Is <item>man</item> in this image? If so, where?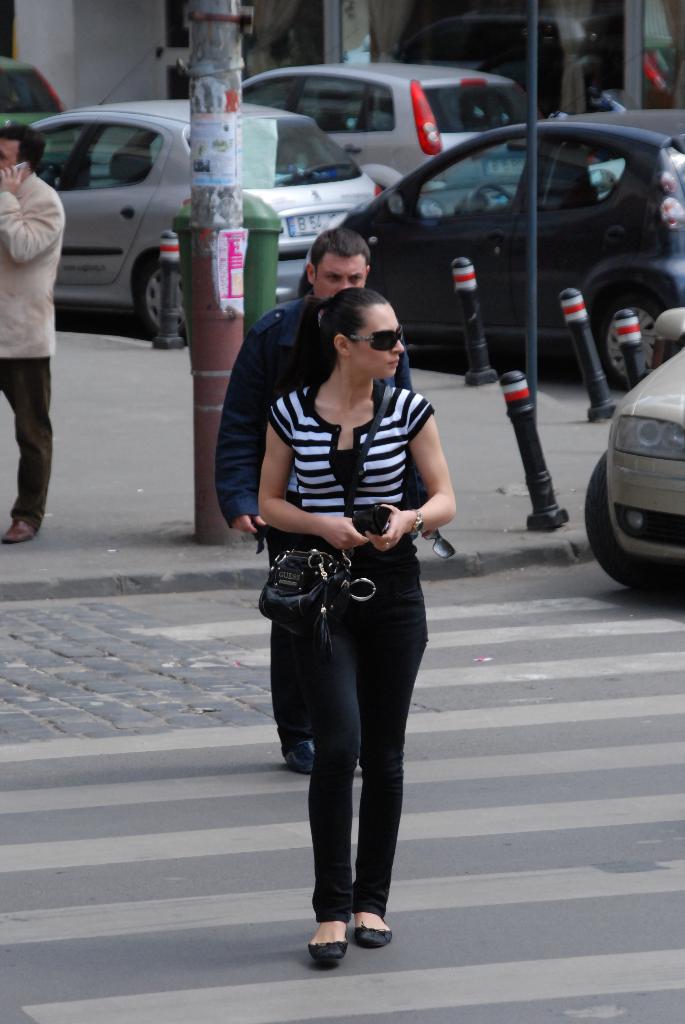
Yes, at rect(215, 225, 421, 776).
